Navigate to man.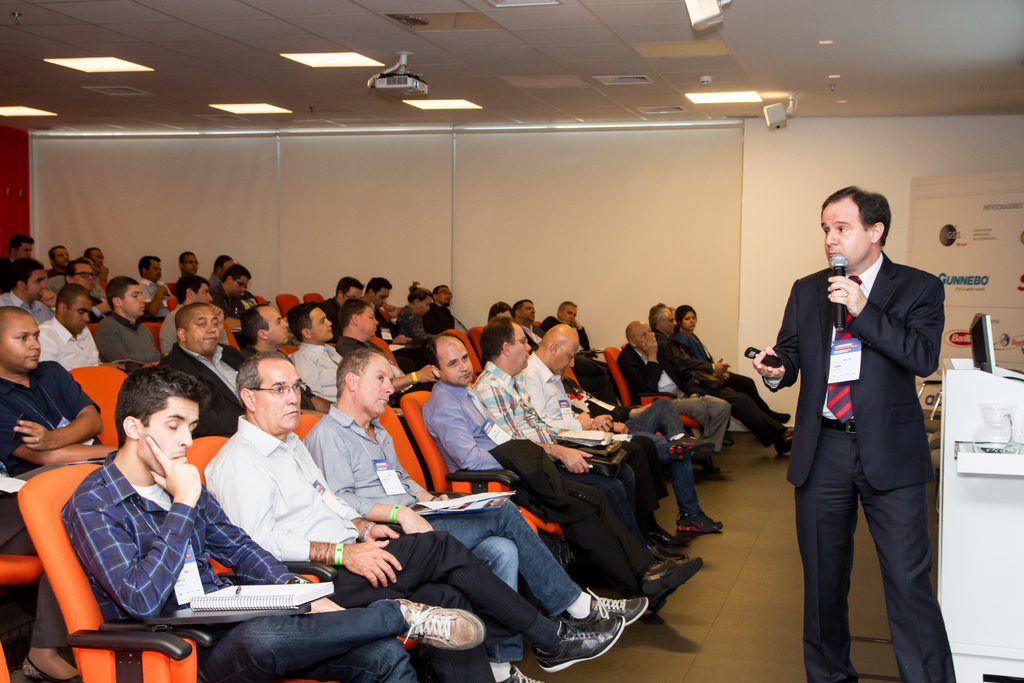
Navigation target: left=424, top=333, right=697, bottom=610.
